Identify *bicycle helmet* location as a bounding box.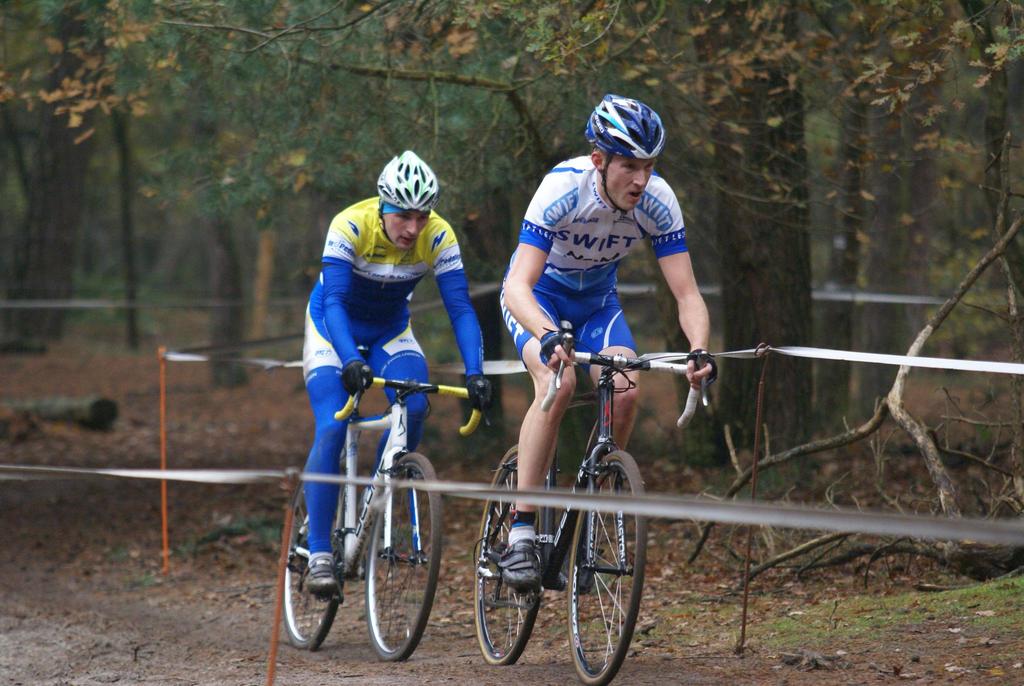
(left=582, top=95, right=661, bottom=166).
